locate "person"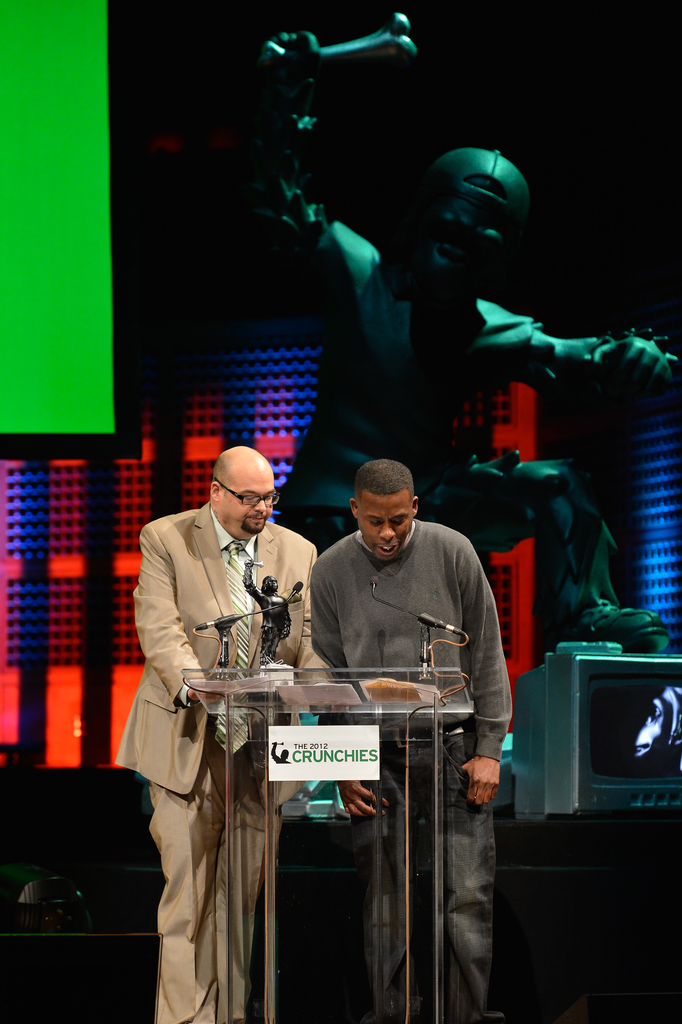
[left=136, top=439, right=306, bottom=1011]
